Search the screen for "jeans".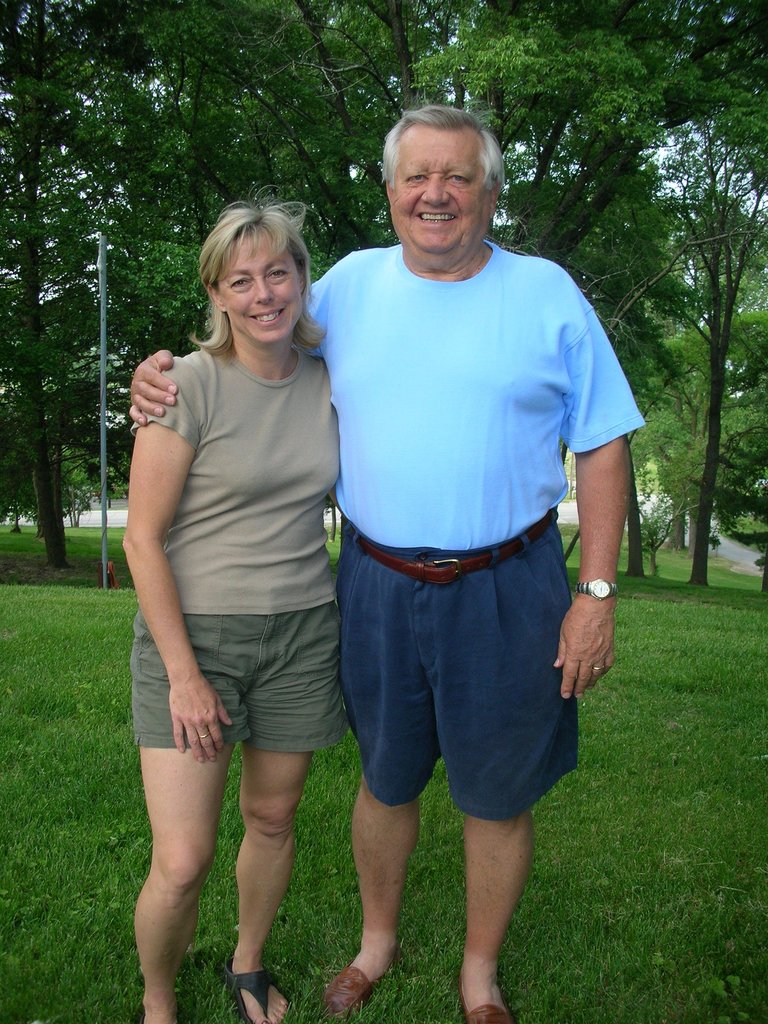
Found at select_region(328, 550, 580, 904).
